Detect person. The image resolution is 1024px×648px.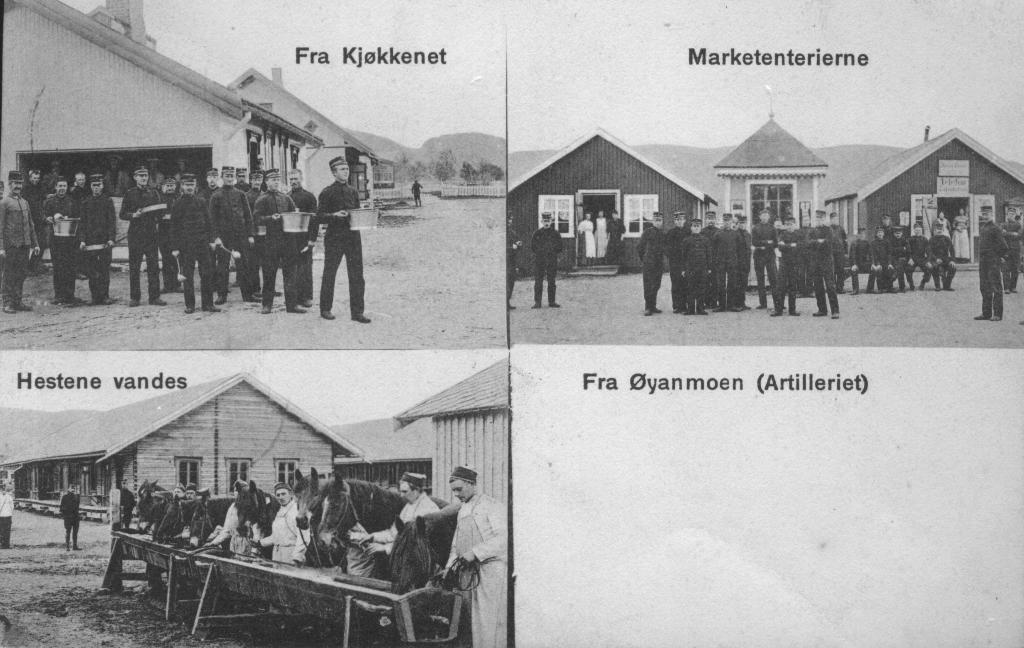
l=753, t=209, r=778, b=299.
